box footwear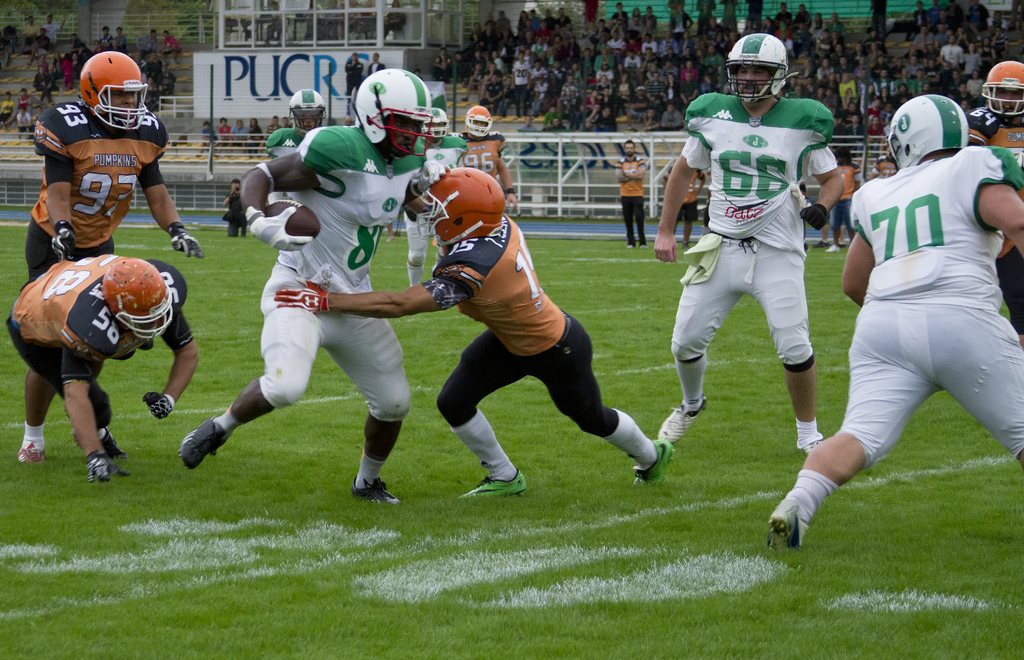
<region>83, 447, 116, 481</region>
